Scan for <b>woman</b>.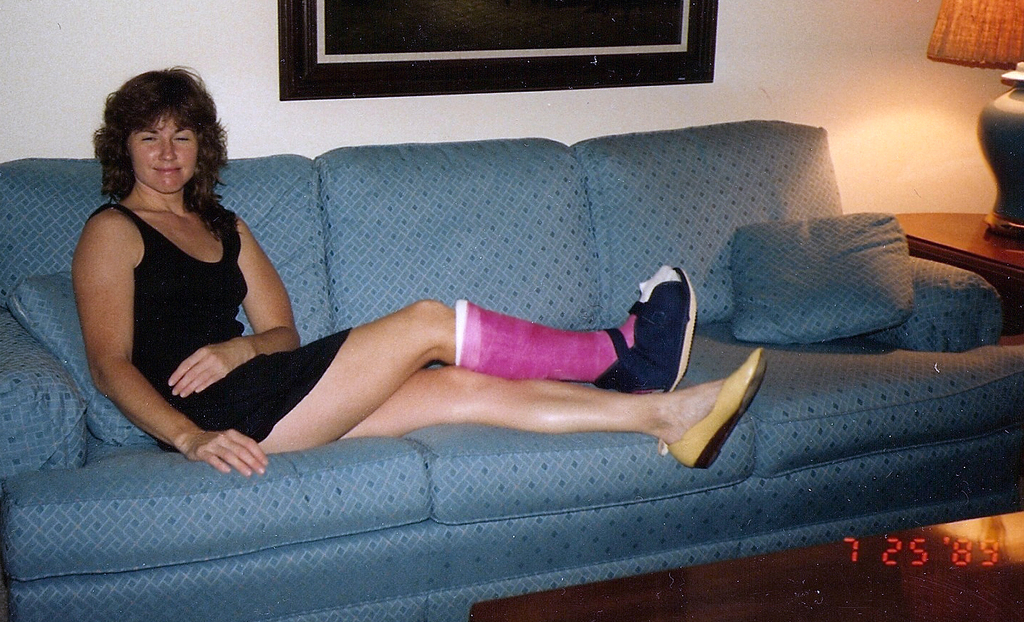
Scan result: box=[68, 67, 768, 469].
